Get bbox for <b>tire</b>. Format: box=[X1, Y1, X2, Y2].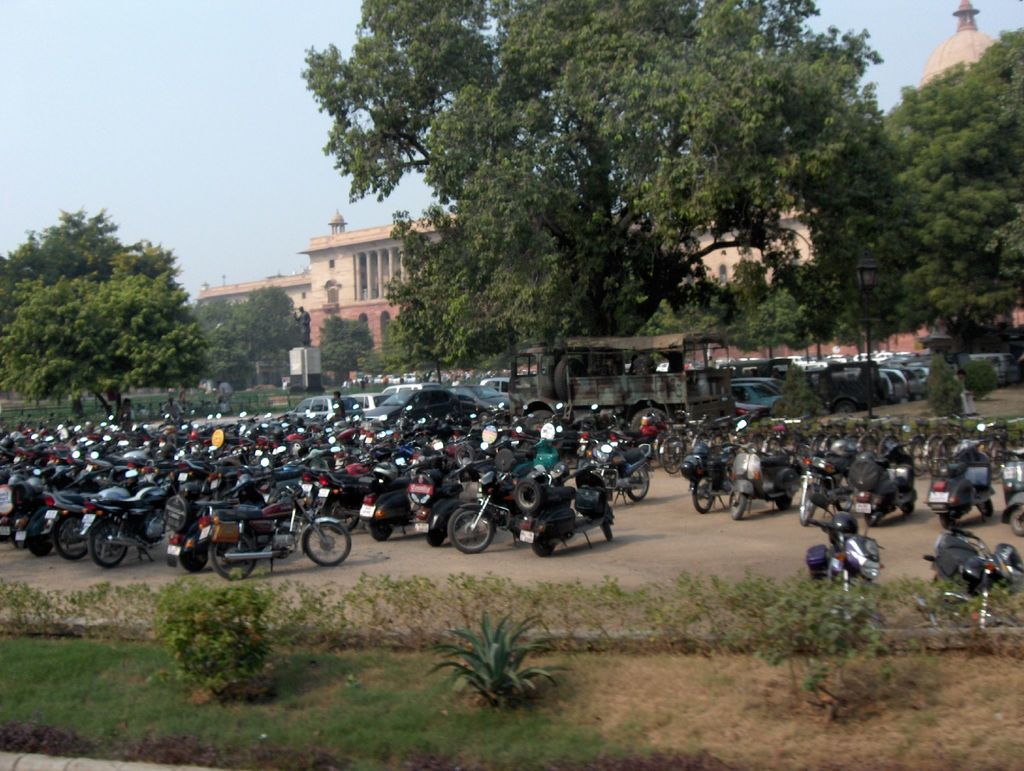
box=[833, 476, 857, 515].
